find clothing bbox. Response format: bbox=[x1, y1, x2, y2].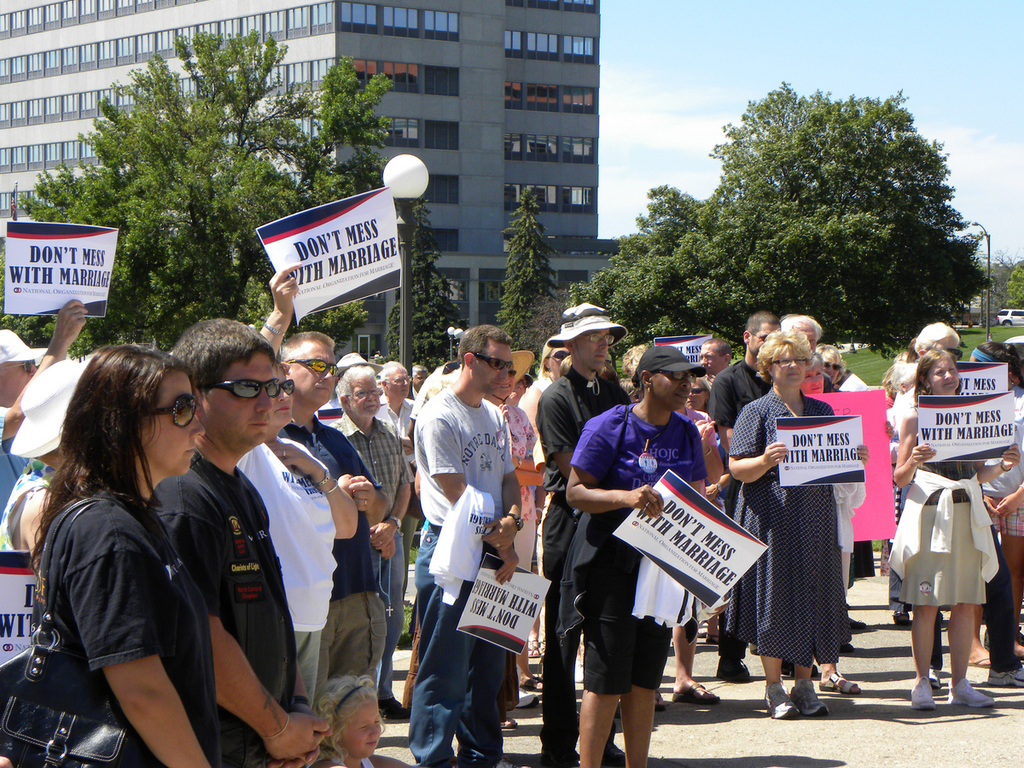
bbox=[268, 421, 386, 694].
